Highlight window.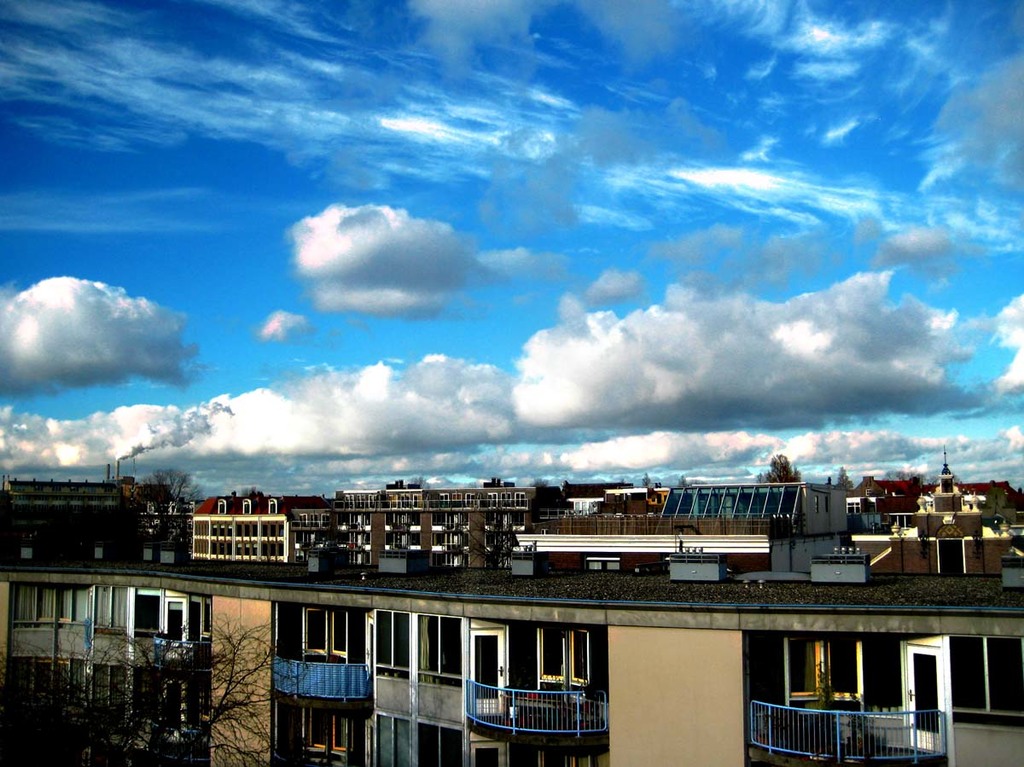
Highlighted region: left=267, top=494, right=276, bottom=518.
